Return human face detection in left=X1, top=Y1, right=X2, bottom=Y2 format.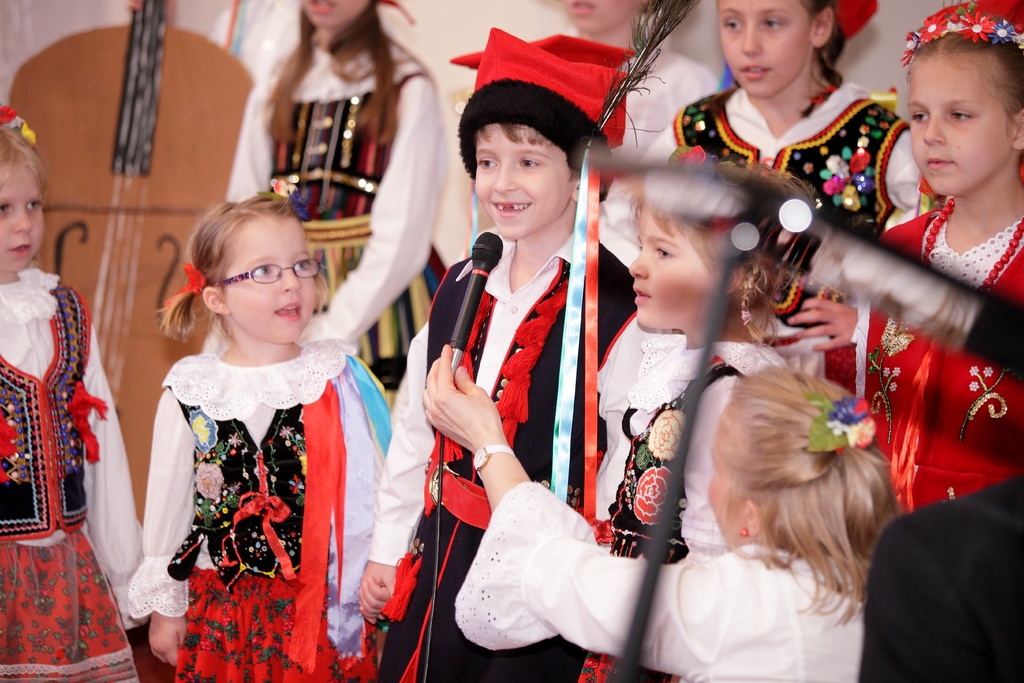
left=229, top=217, right=317, bottom=341.
